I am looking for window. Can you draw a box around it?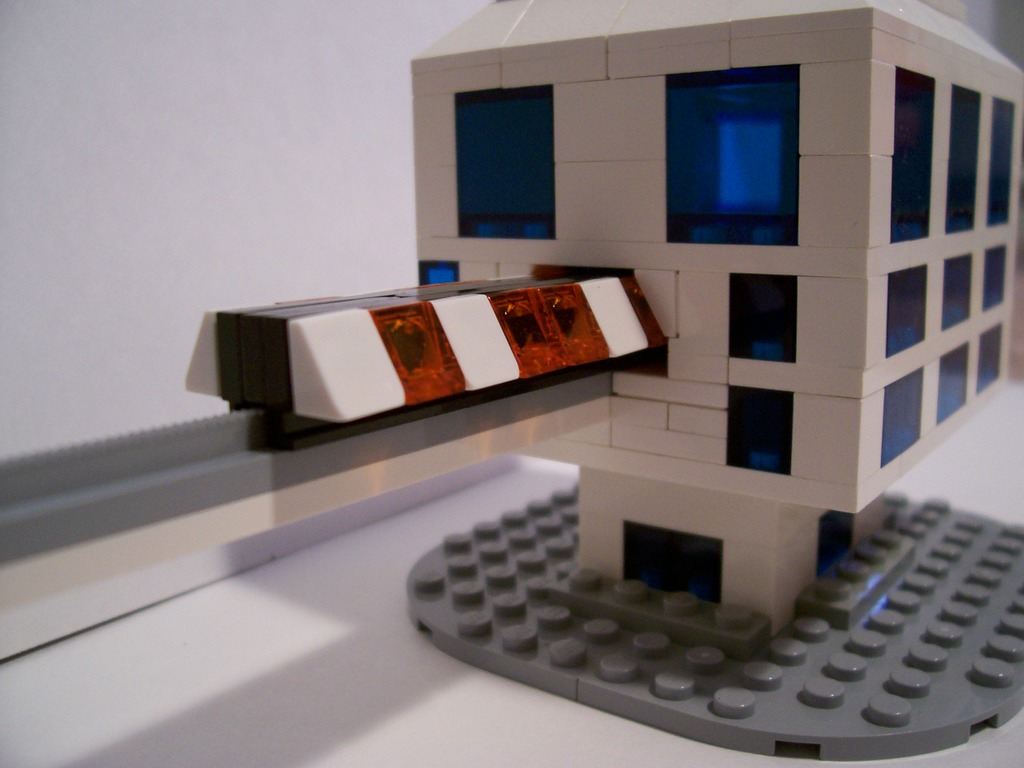
Sure, the bounding box is [left=413, top=257, right=461, bottom=282].
